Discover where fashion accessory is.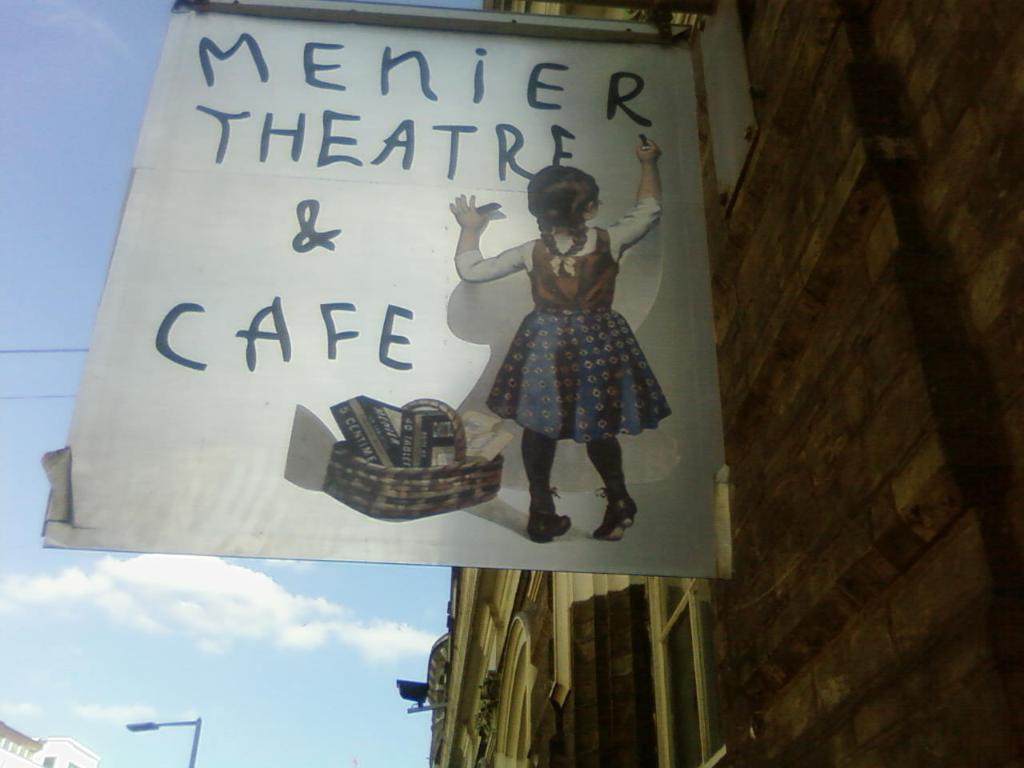
Discovered at (left=594, top=485, right=633, bottom=543).
